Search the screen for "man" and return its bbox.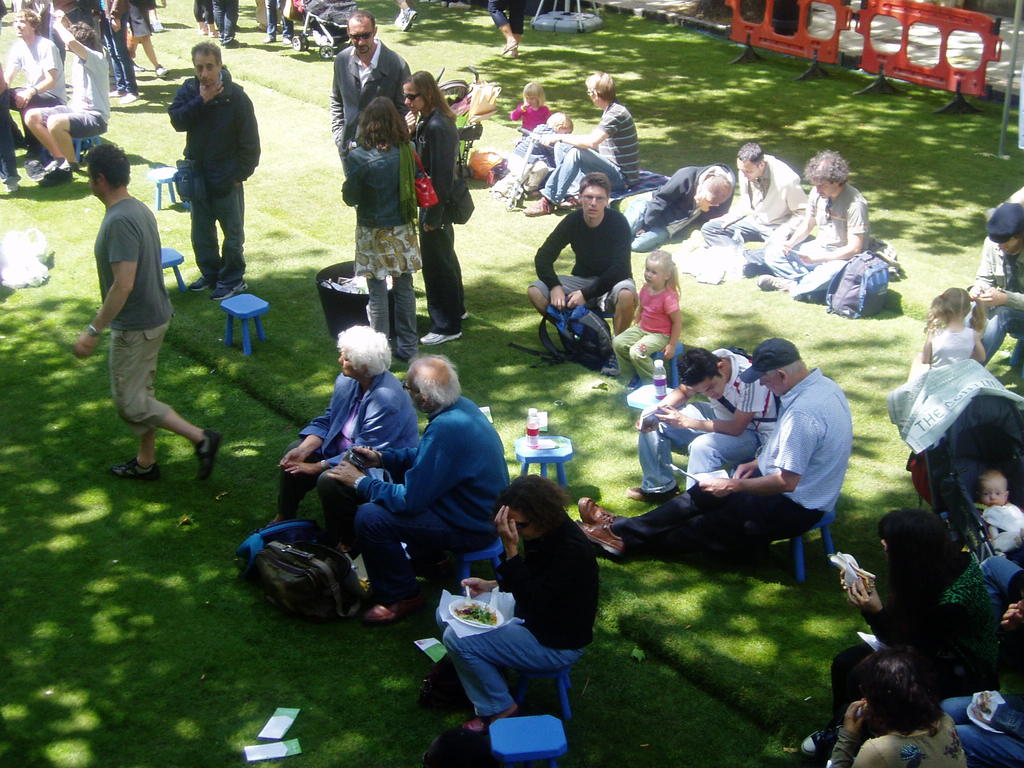
Found: <bbox>756, 150, 870, 300</bbox>.
